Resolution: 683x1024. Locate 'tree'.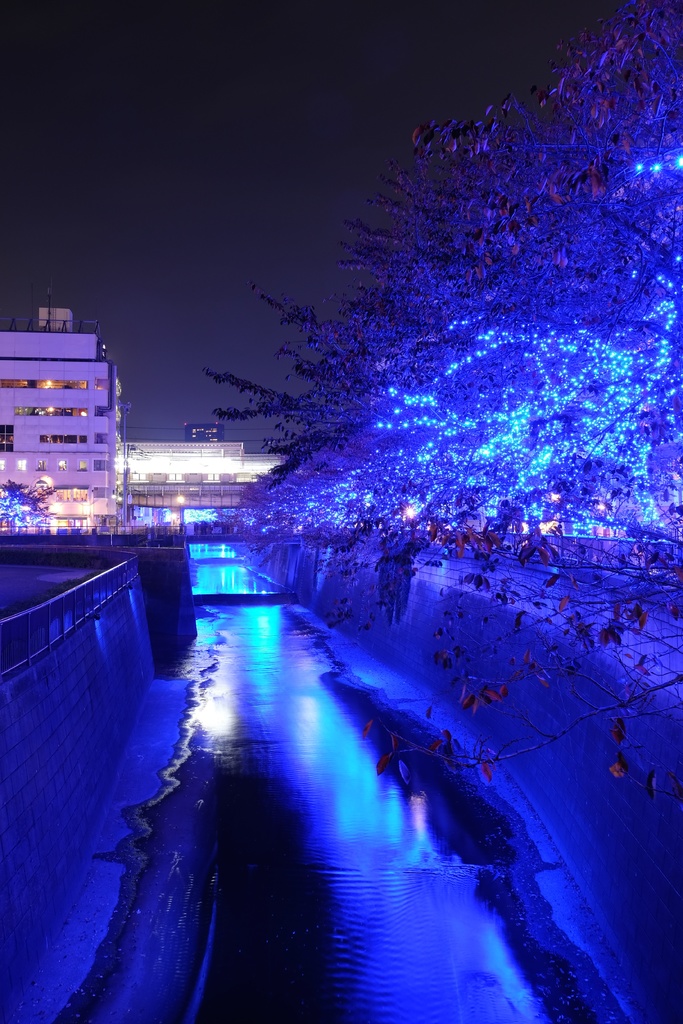
[x1=0, y1=478, x2=55, y2=534].
